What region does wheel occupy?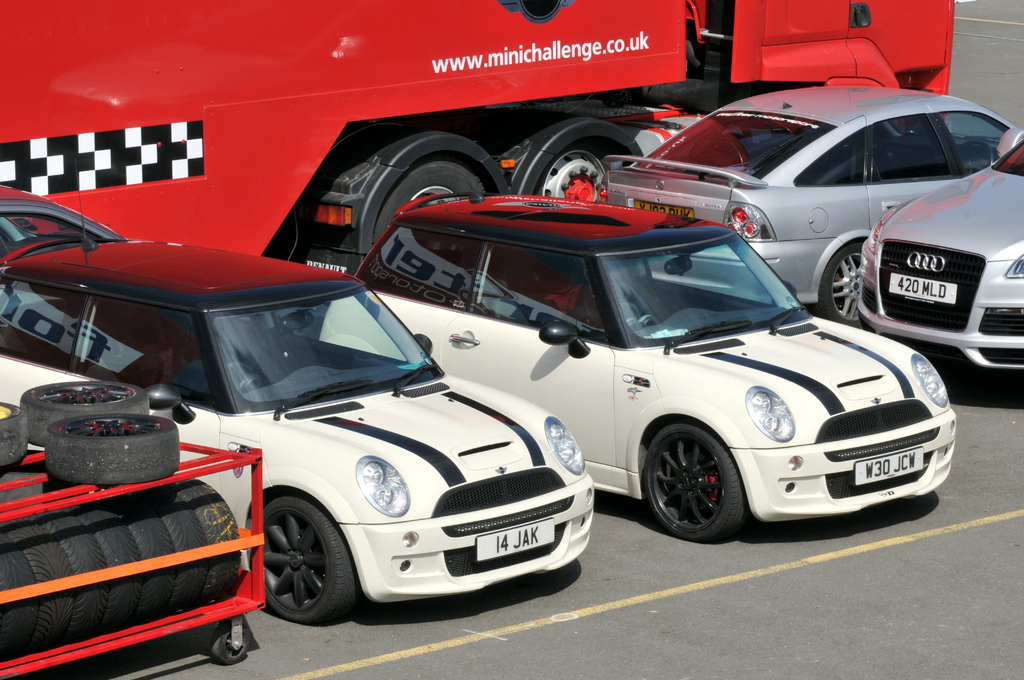
bbox=[68, 501, 152, 635].
